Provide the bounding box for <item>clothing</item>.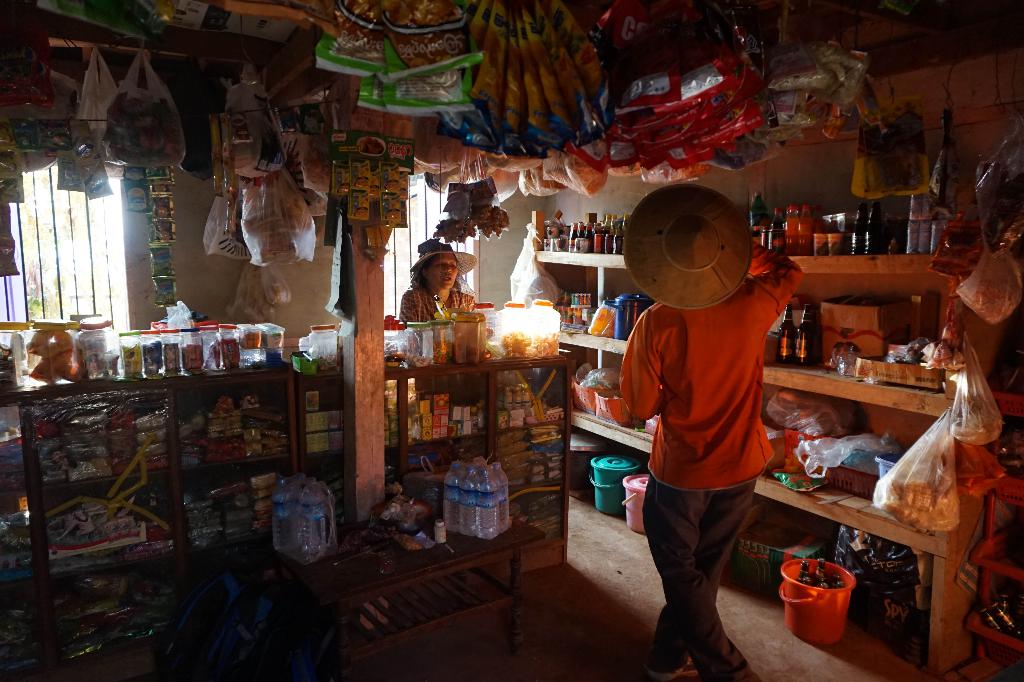
rect(400, 280, 472, 327).
